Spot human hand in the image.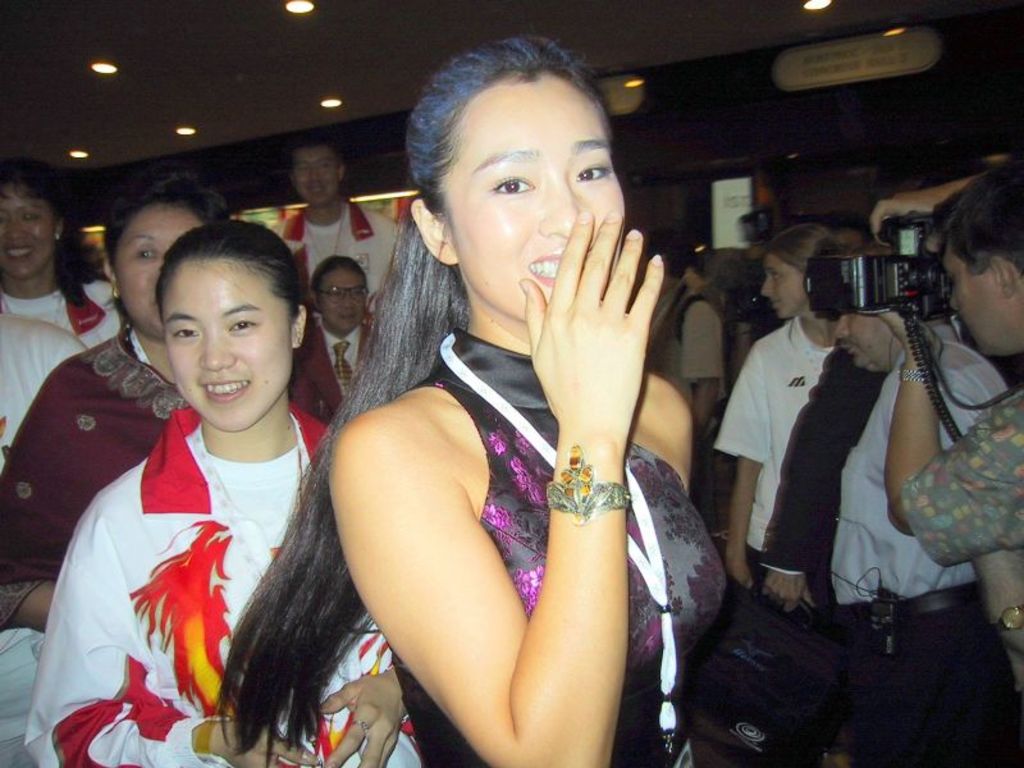
human hand found at x1=531 y1=207 x2=660 y2=467.
